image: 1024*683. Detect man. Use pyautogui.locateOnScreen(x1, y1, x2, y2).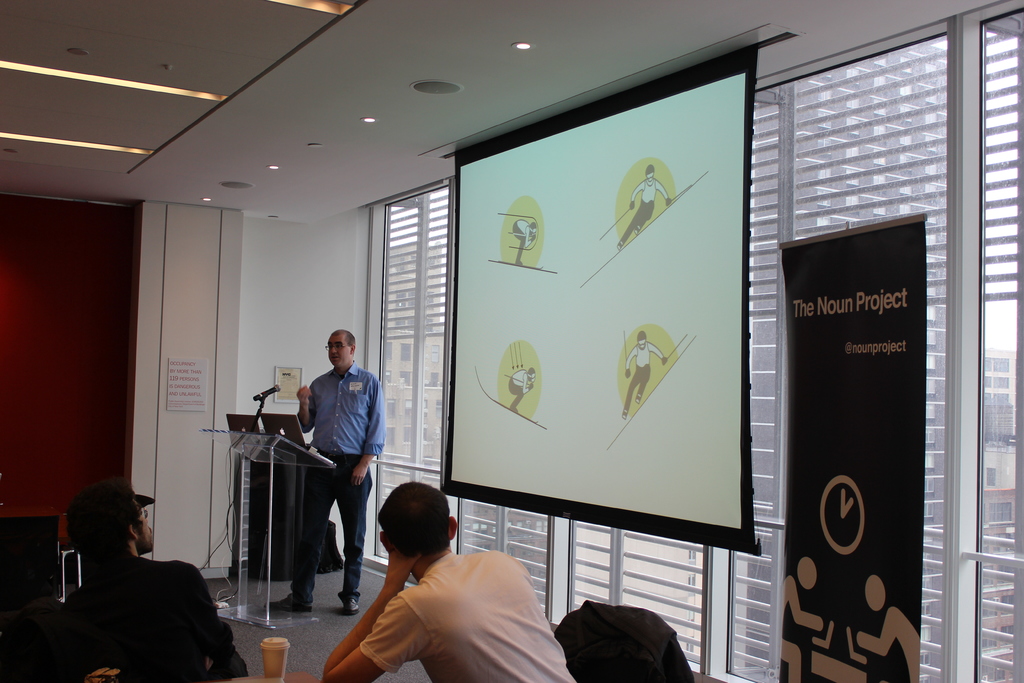
pyautogui.locateOnScreen(505, 369, 537, 412).
